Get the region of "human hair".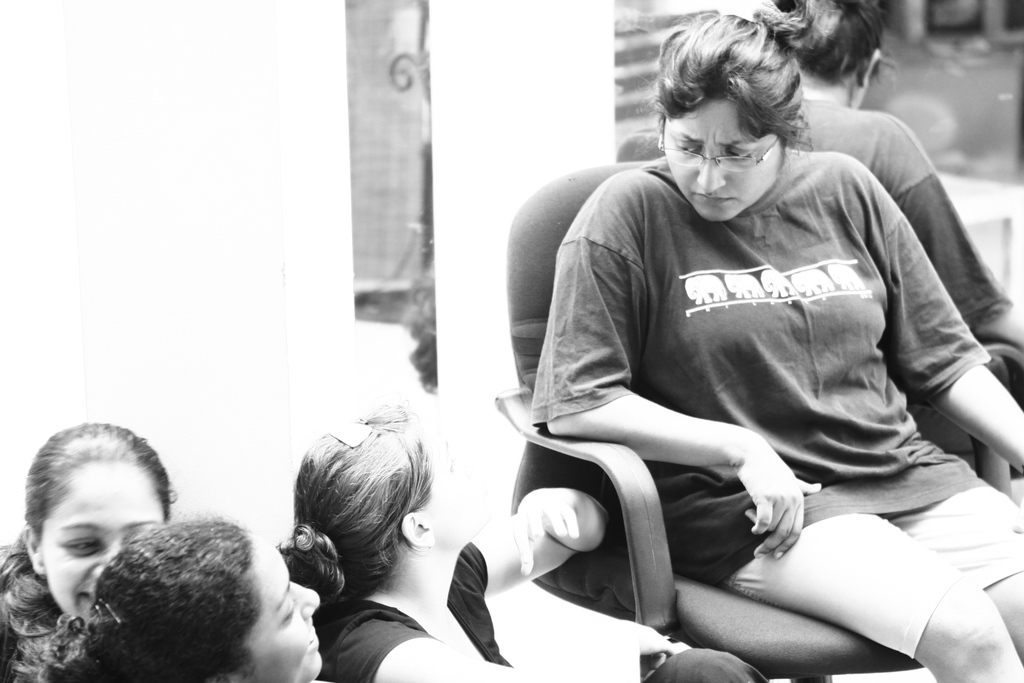
bbox=[781, 0, 897, 89].
